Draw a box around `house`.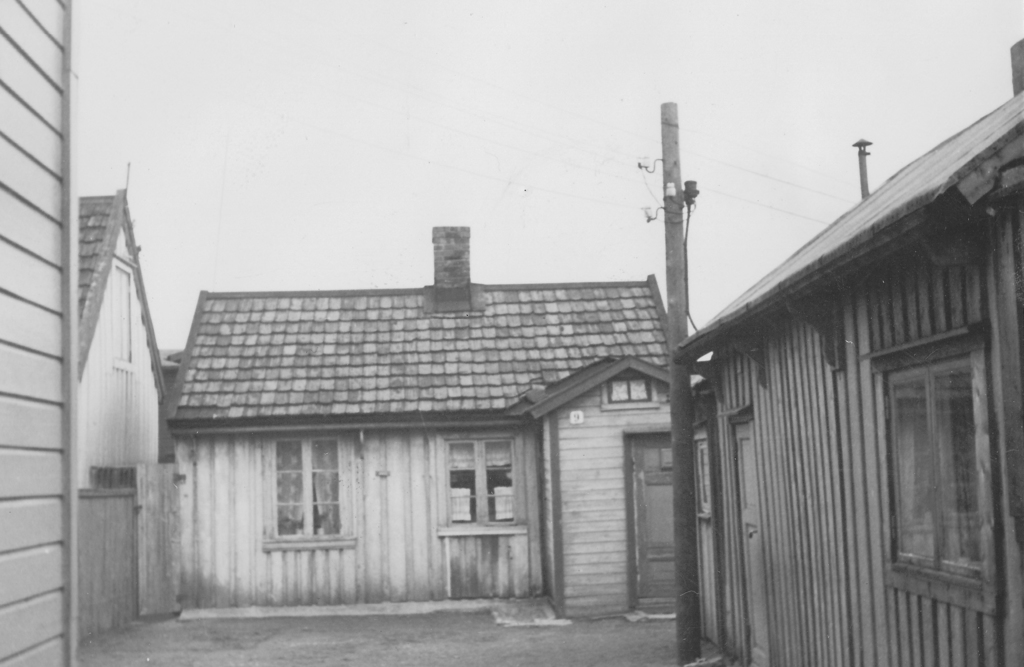
rect(682, 30, 1023, 666).
